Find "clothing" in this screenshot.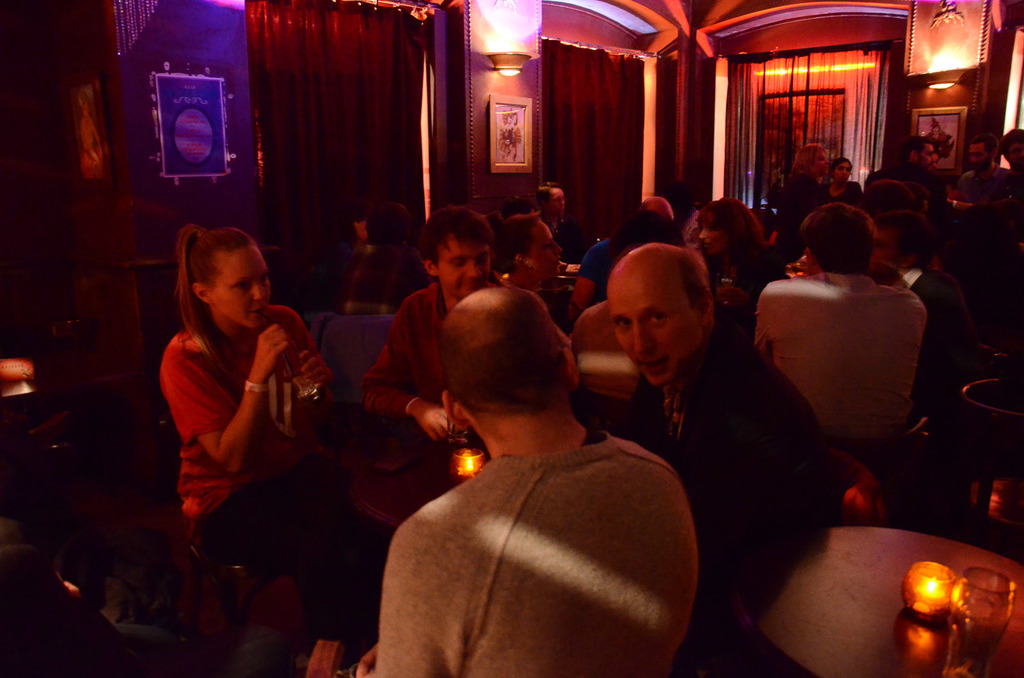
The bounding box for "clothing" is {"left": 337, "top": 240, "right": 429, "bottom": 316}.
